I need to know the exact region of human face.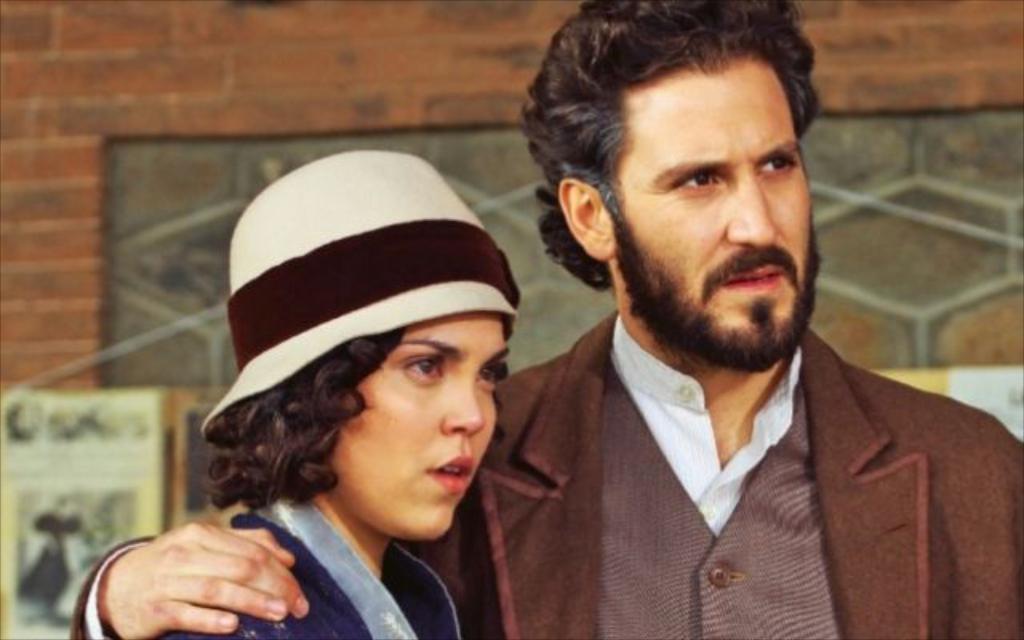
Region: 616 62 818 368.
